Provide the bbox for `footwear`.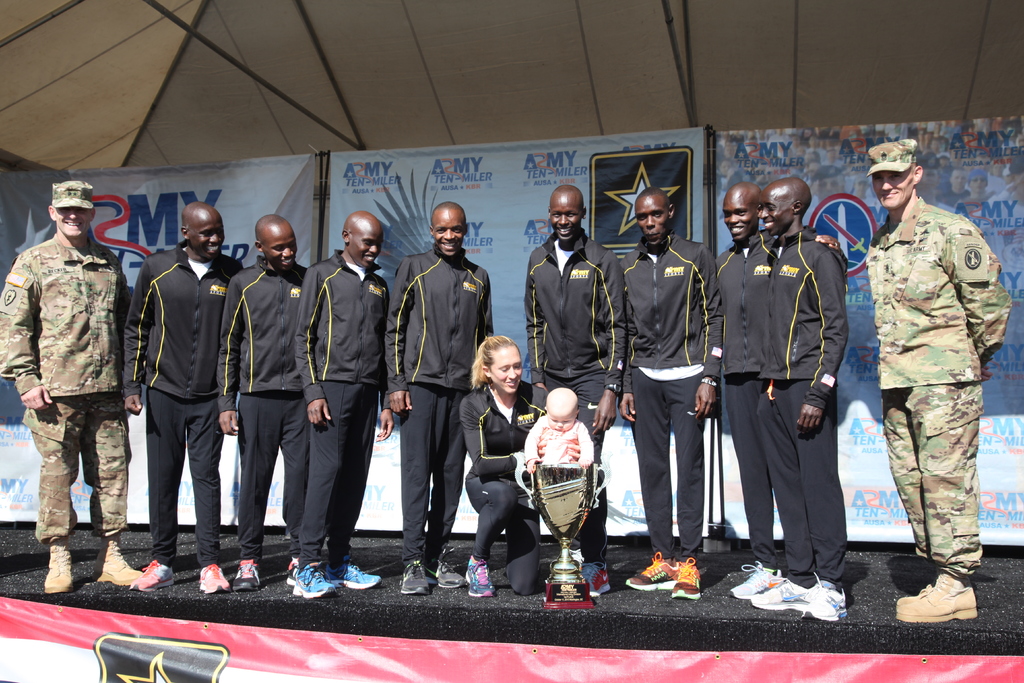
bbox(326, 562, 385, 589).
